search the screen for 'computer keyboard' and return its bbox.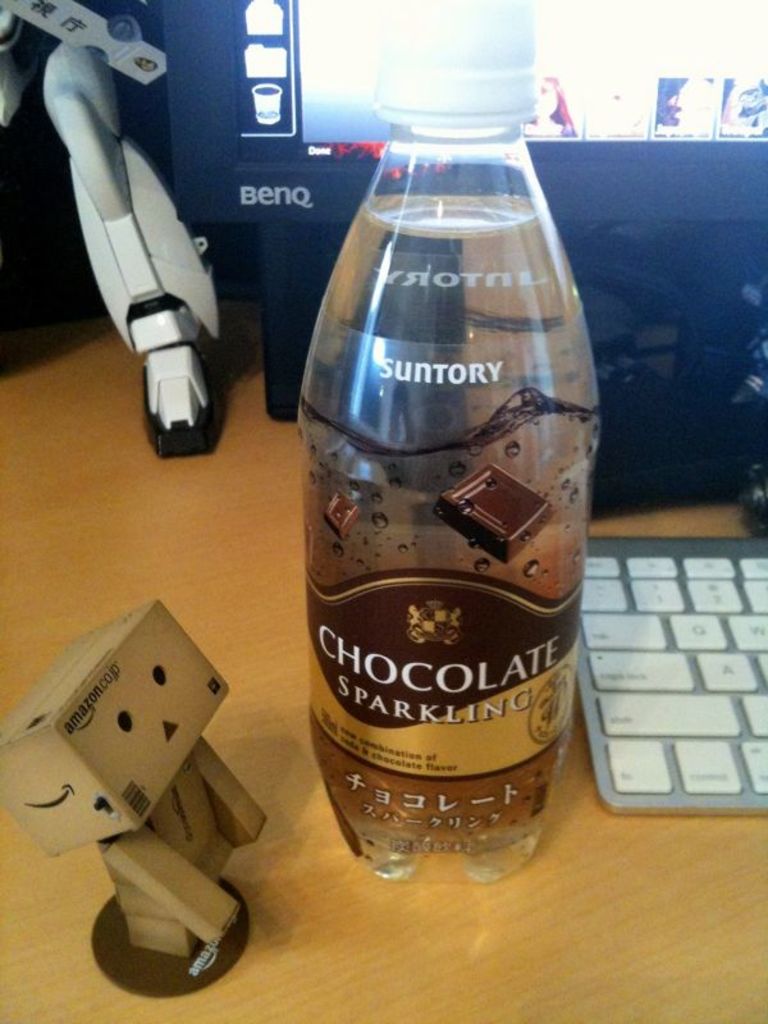
Found: {"x1": 577, "y1": 529, "x2": 767, "y2": 813}.
